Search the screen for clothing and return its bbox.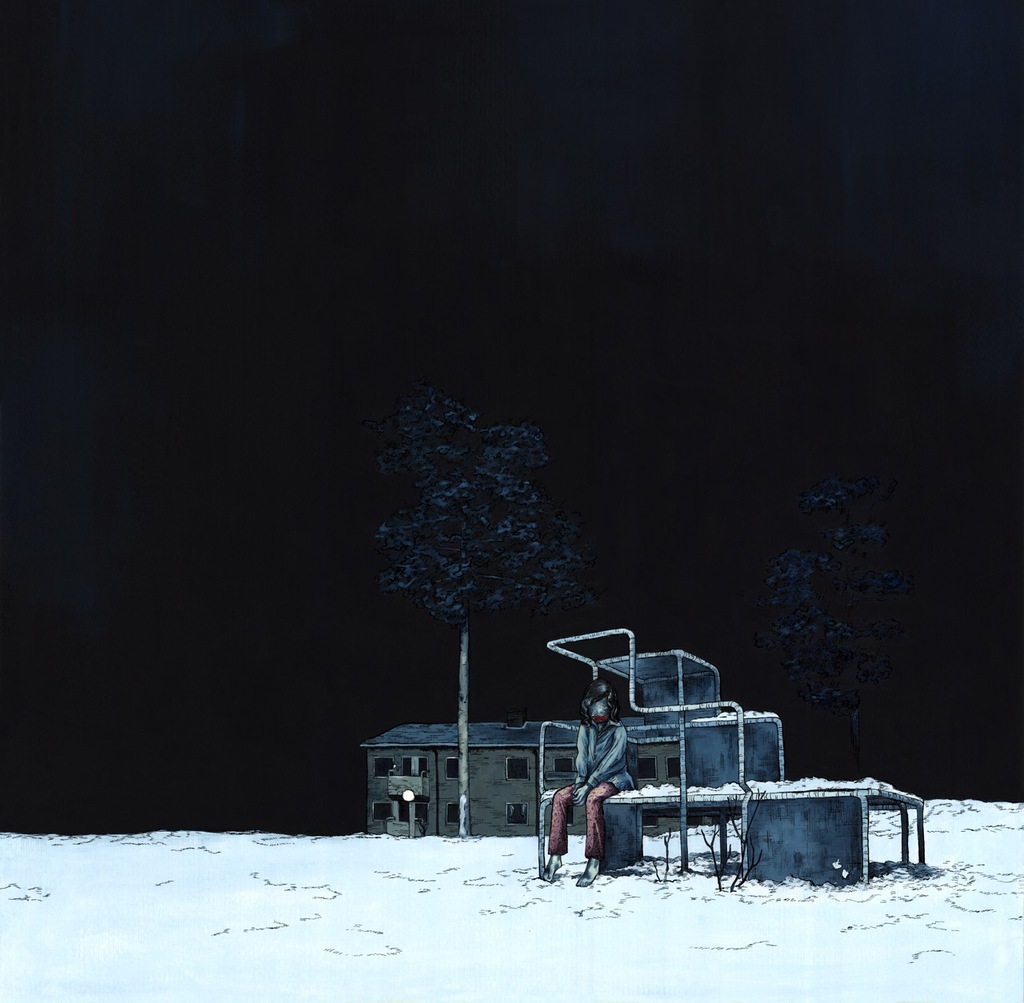
Found: <bbox>546, 724, 634, 862</bbox>.
